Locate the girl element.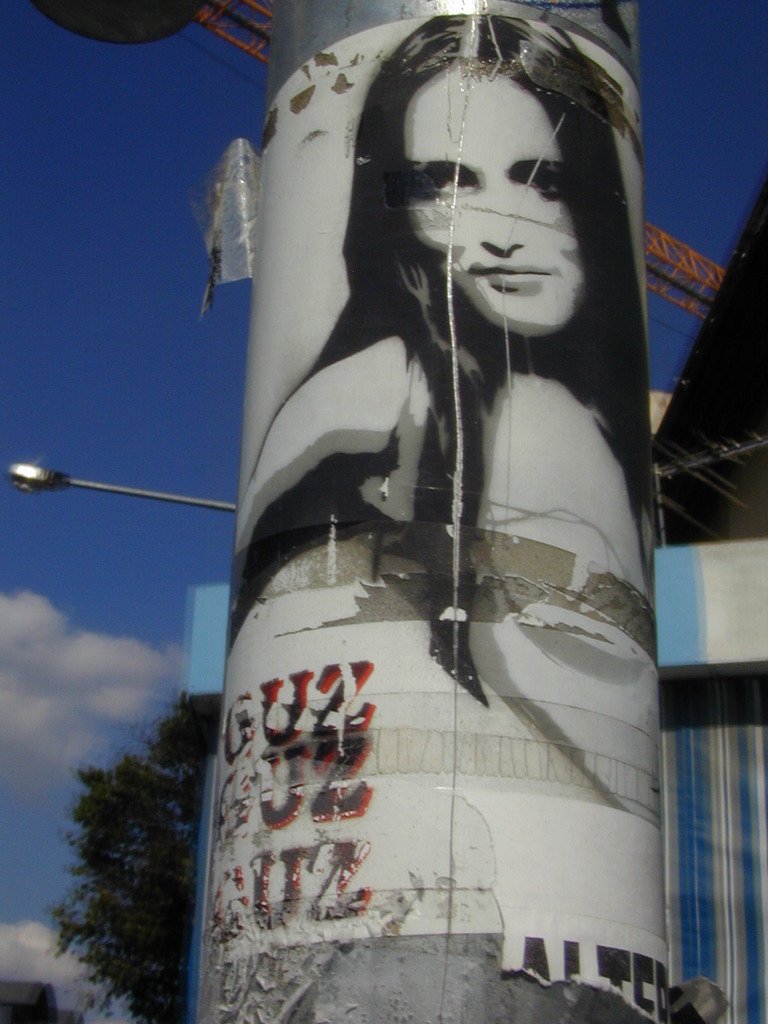
Element bbox: [left=238, top=13, right=658, bottom=600].
